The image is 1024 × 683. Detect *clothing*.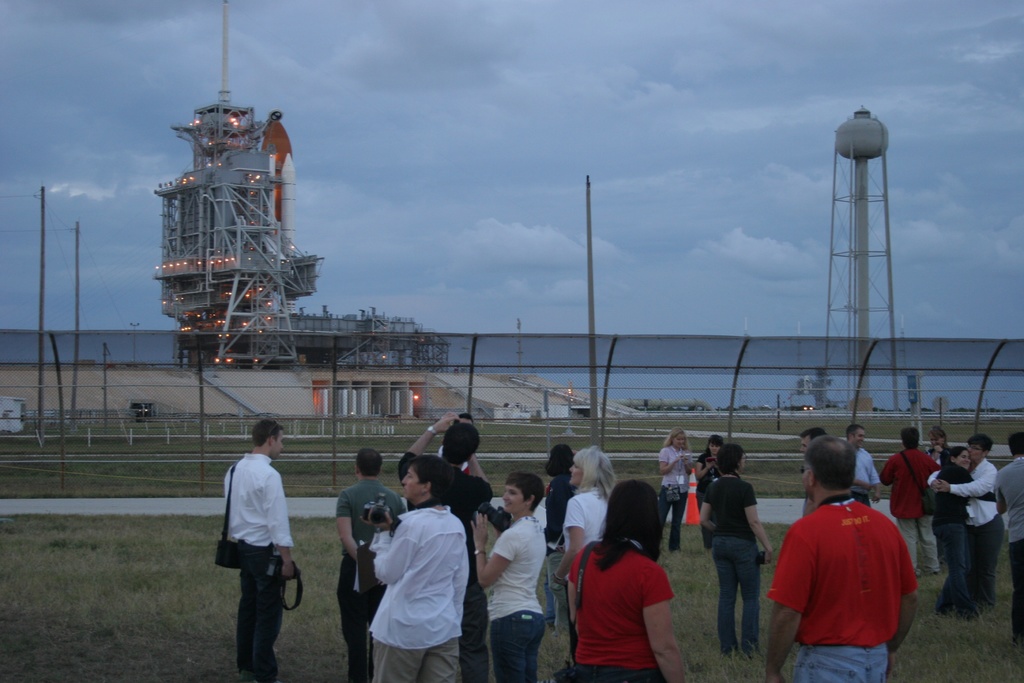
Detection: box(703, 471, 762, 647).
